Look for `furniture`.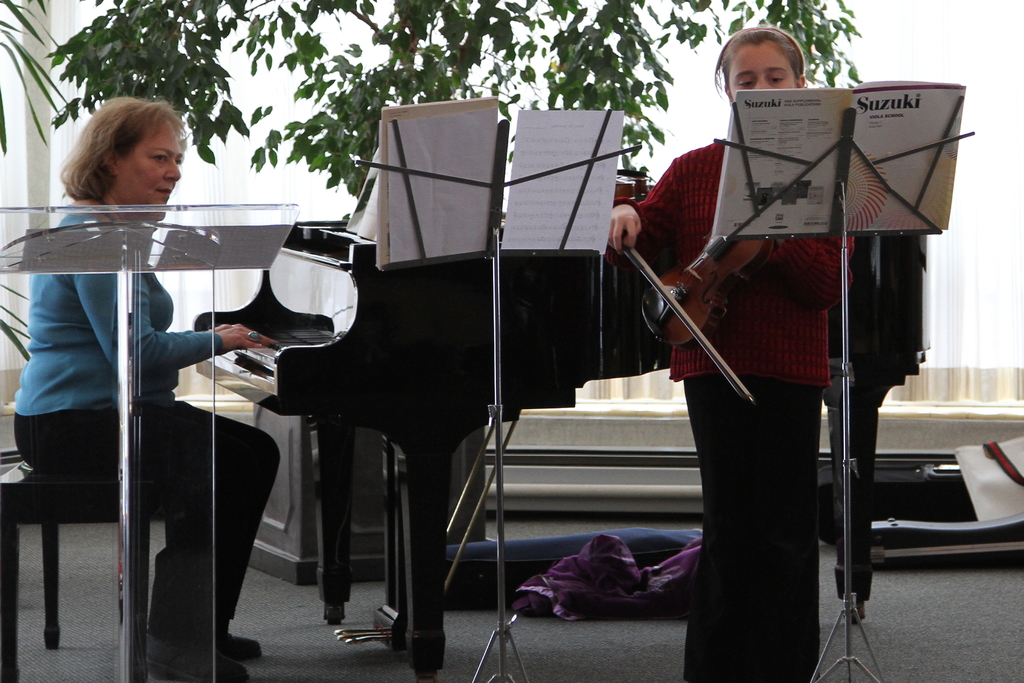
Found: (x1=353, y1=108, x2=641, y2=682).
